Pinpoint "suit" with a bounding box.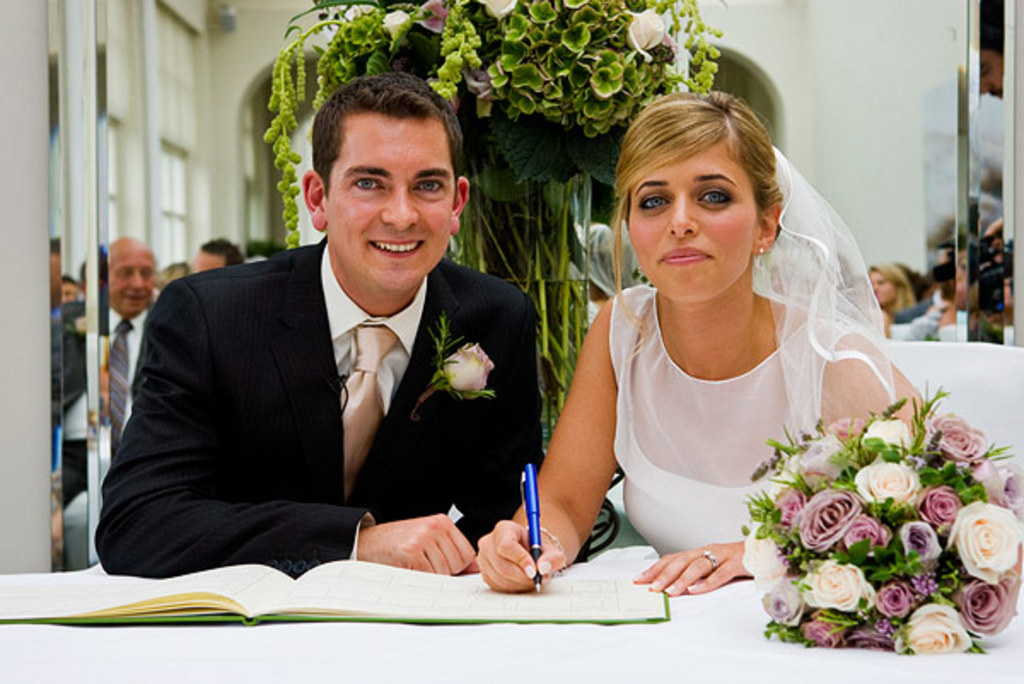
<bbox>92, 232, 544, 585</bbox>.
